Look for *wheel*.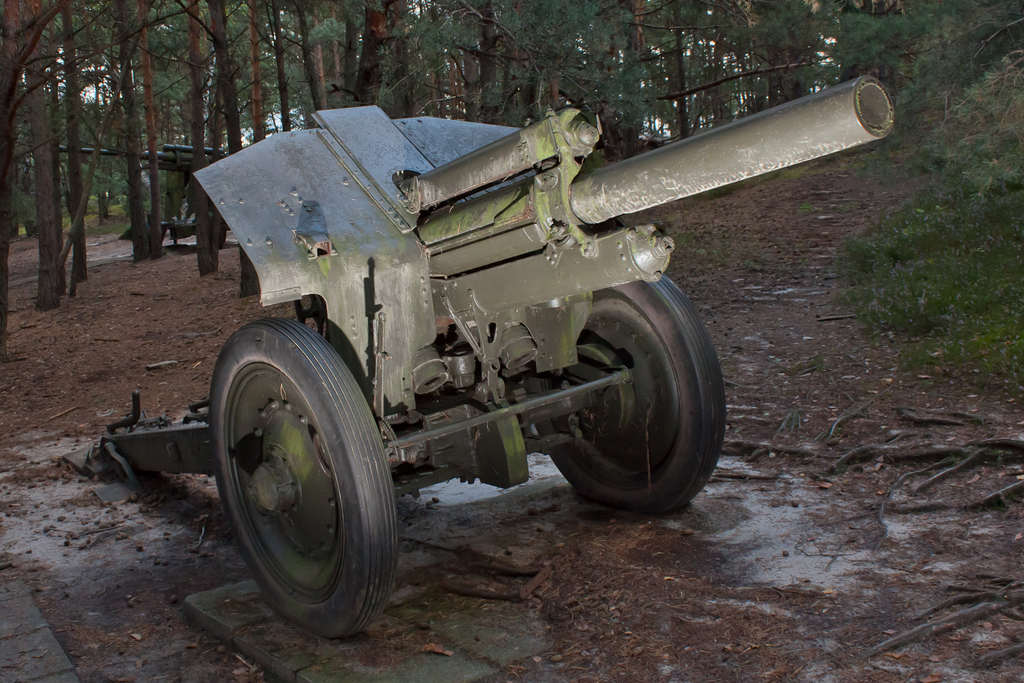
Found: left=209, top=315, right=403, bottom=641.
